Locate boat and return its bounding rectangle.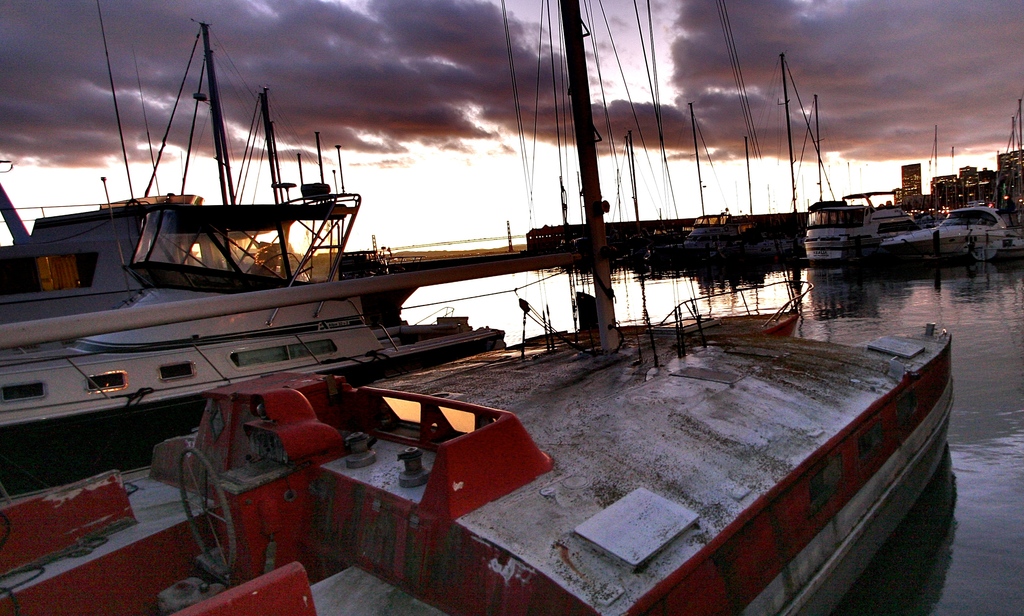
[737,56,842,264].
